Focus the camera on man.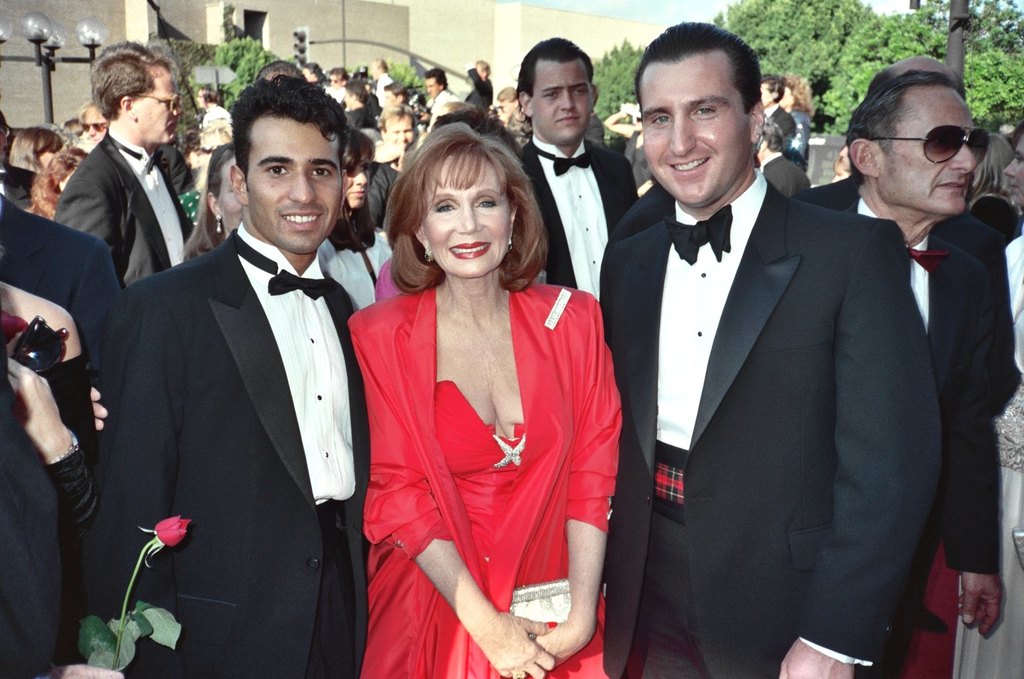
Focus region: box=[756, 122, 813, 192].
